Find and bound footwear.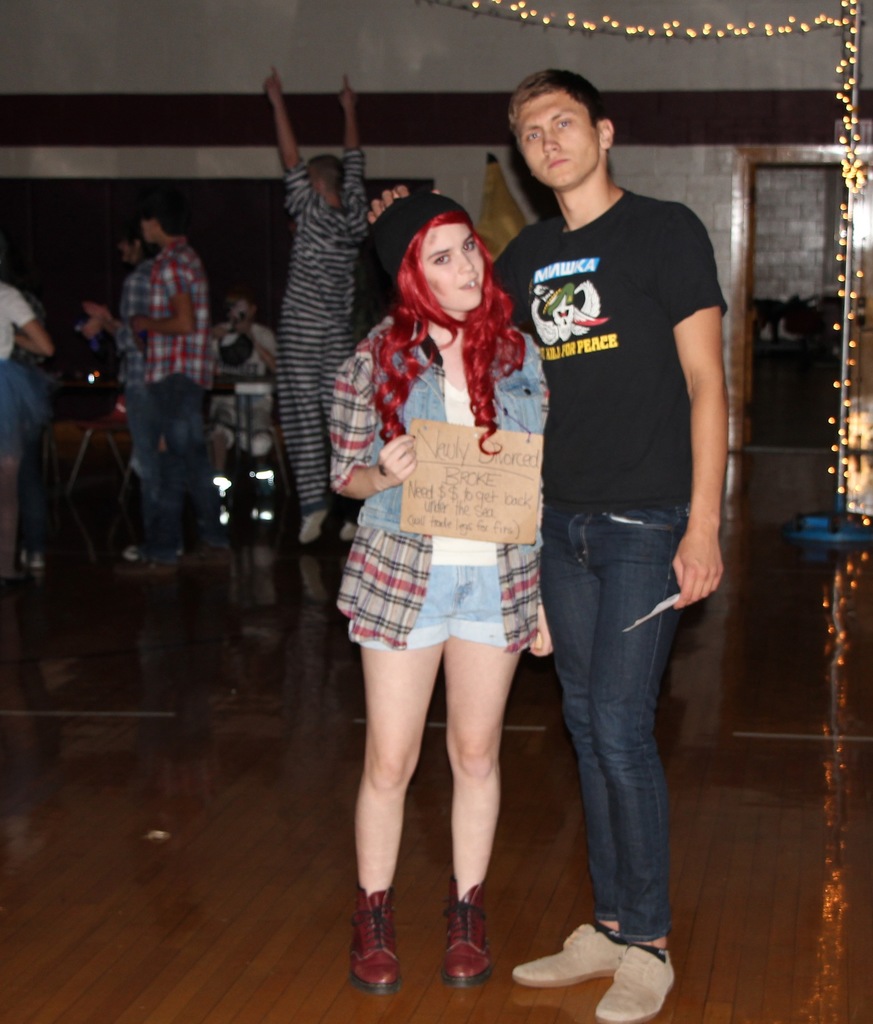
Bound: Rect(442, 872, 499, 982).
